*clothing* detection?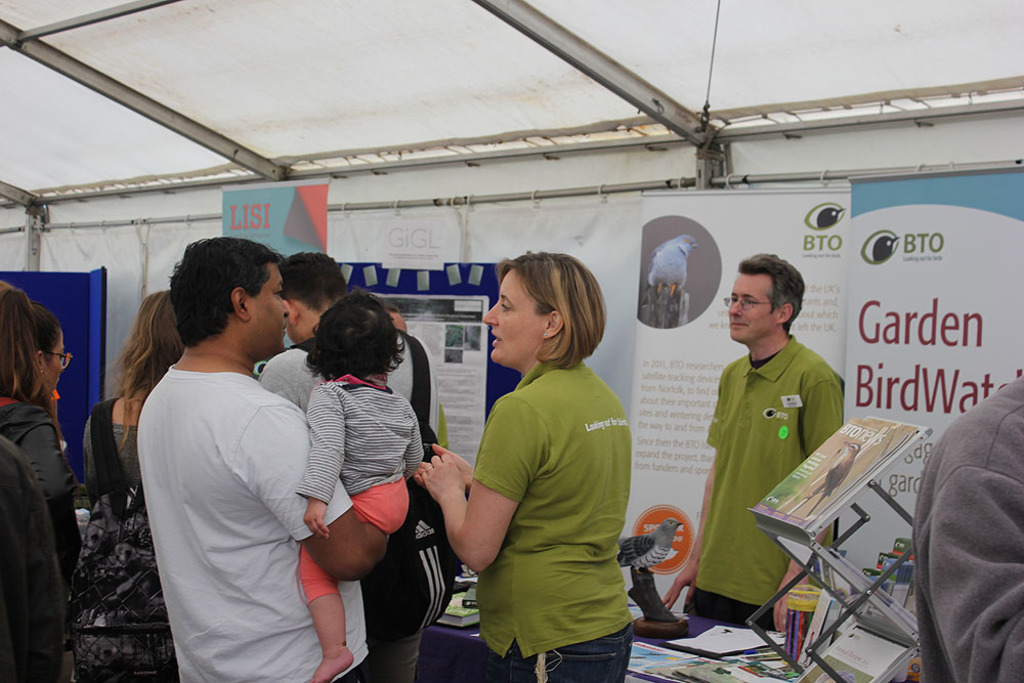
rect(0, 398, 77, 580)
